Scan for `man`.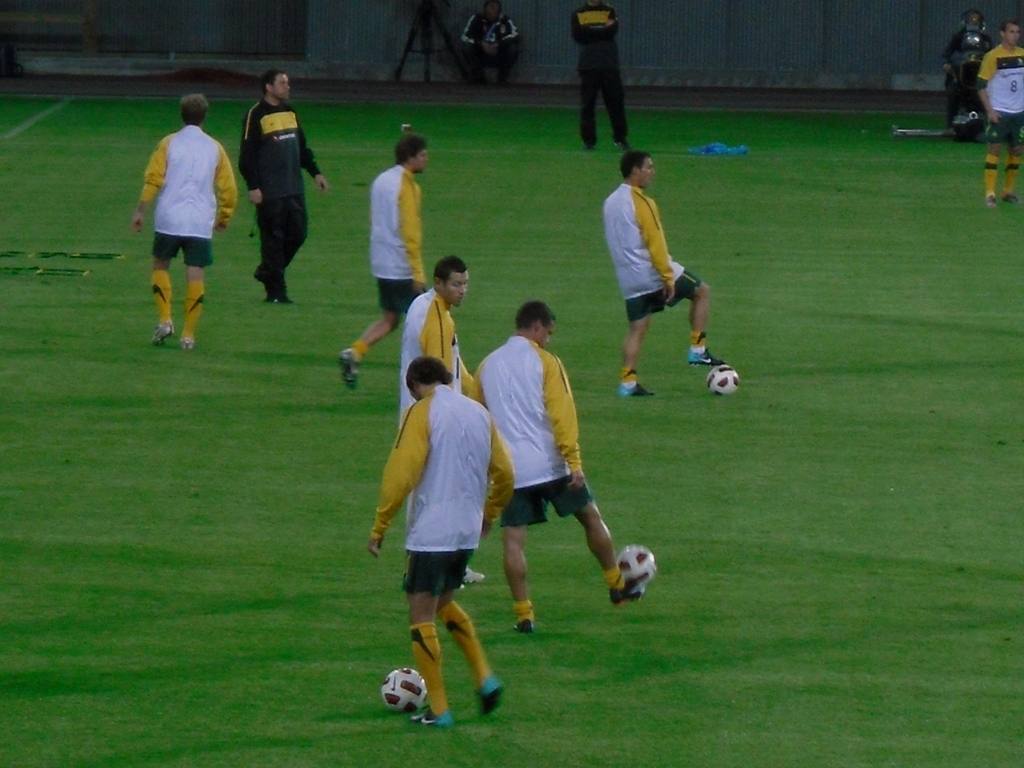
Scan result: [467, 299, 645, 634].
